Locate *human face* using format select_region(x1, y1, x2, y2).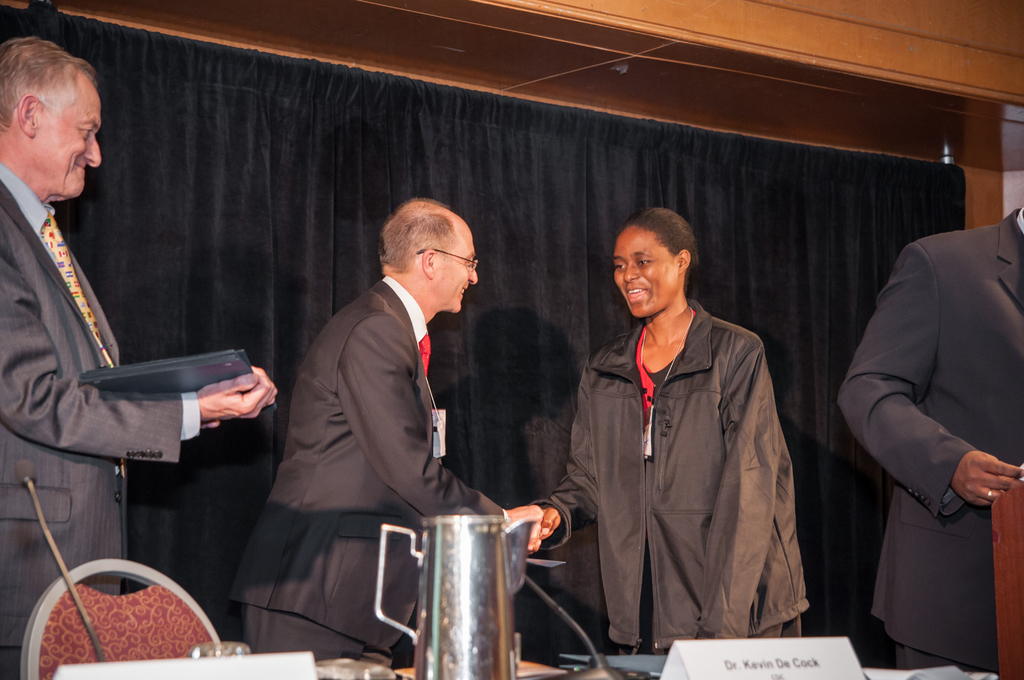
select_region(433, 230, 479, 310).
